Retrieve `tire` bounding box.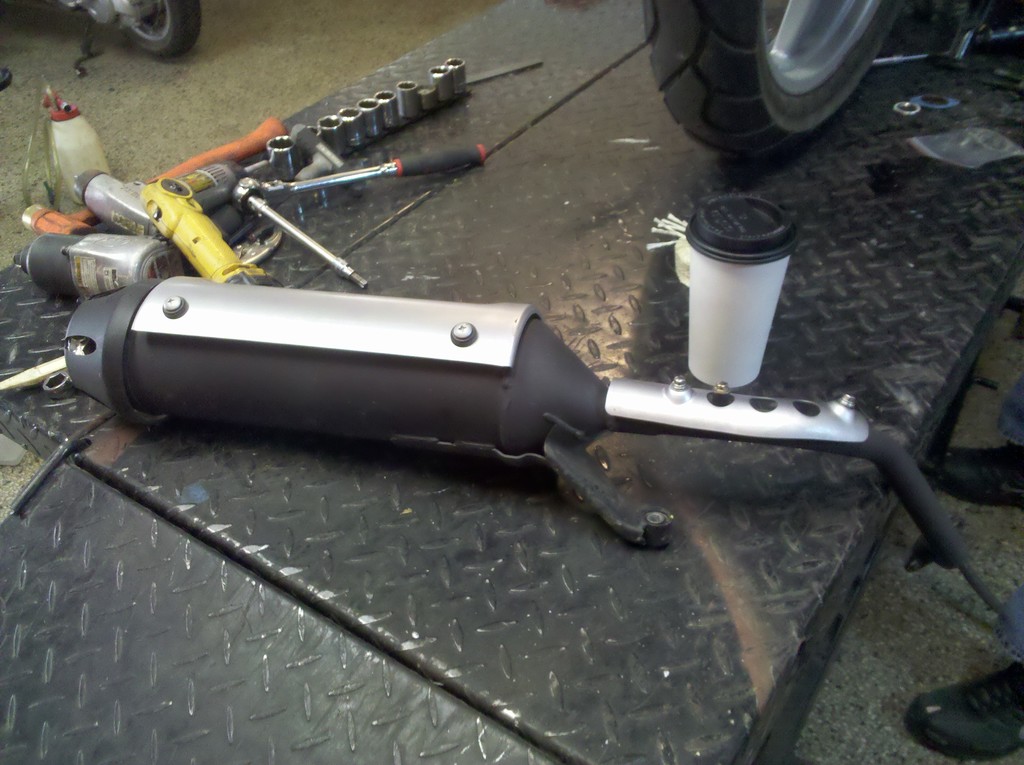
Bounding box: (116, 0, 202, 58).
